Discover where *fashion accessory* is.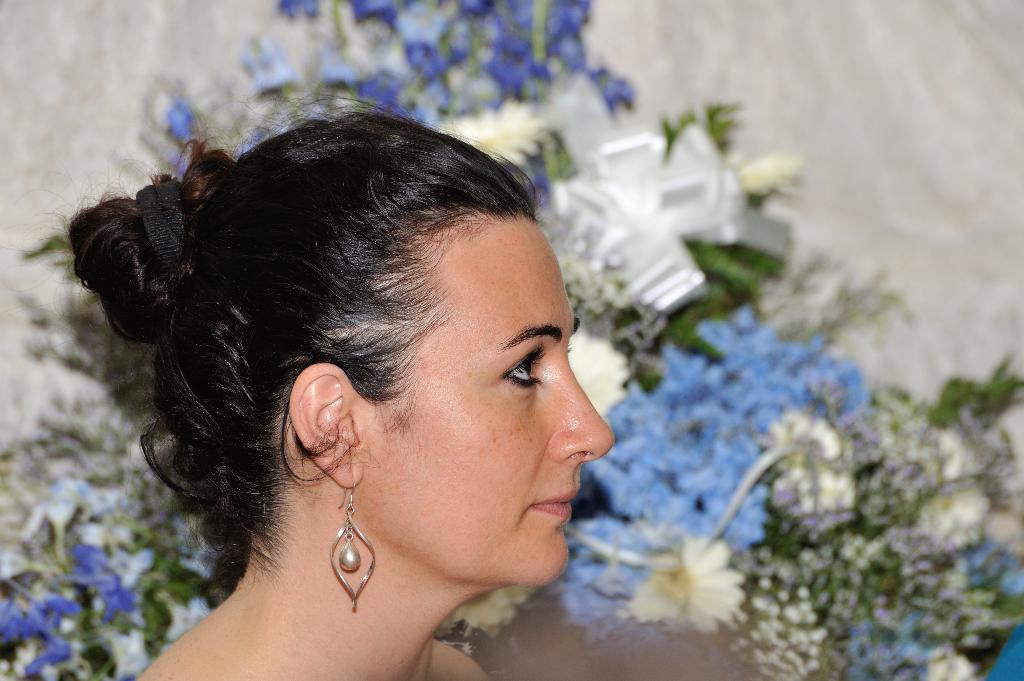
Discovered at bbox=[328, 476, 380, 613].
